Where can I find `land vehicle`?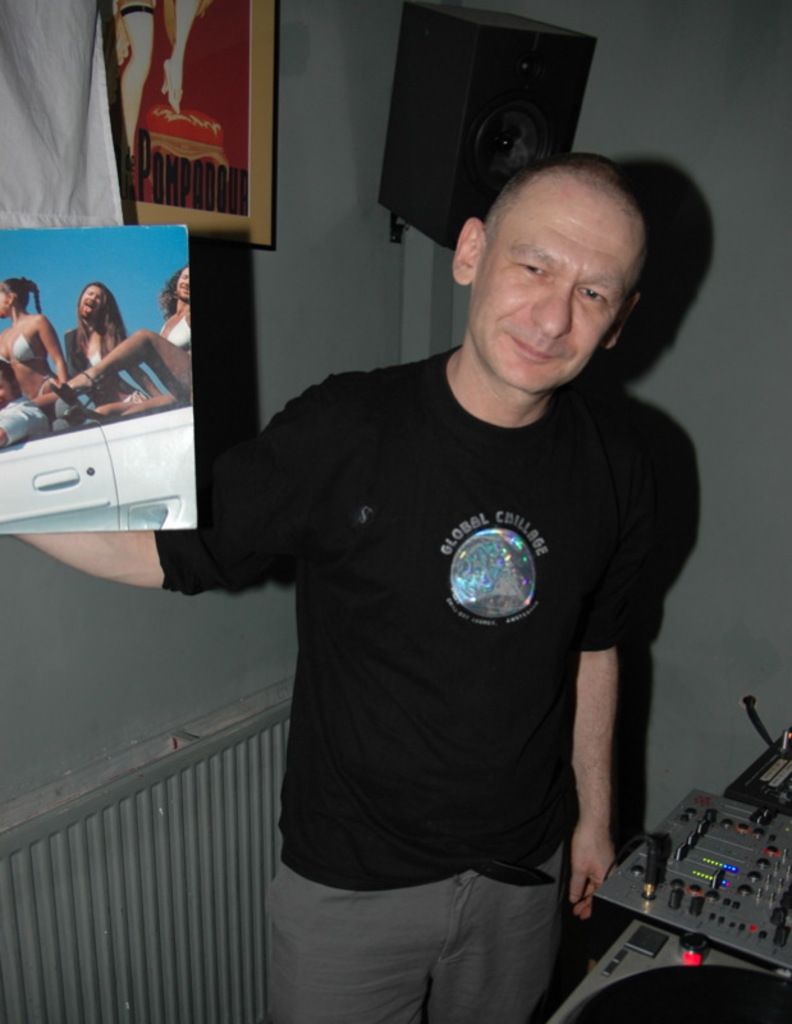
You can find it at <bbox>0, 349, 206, 568</bbox>.
